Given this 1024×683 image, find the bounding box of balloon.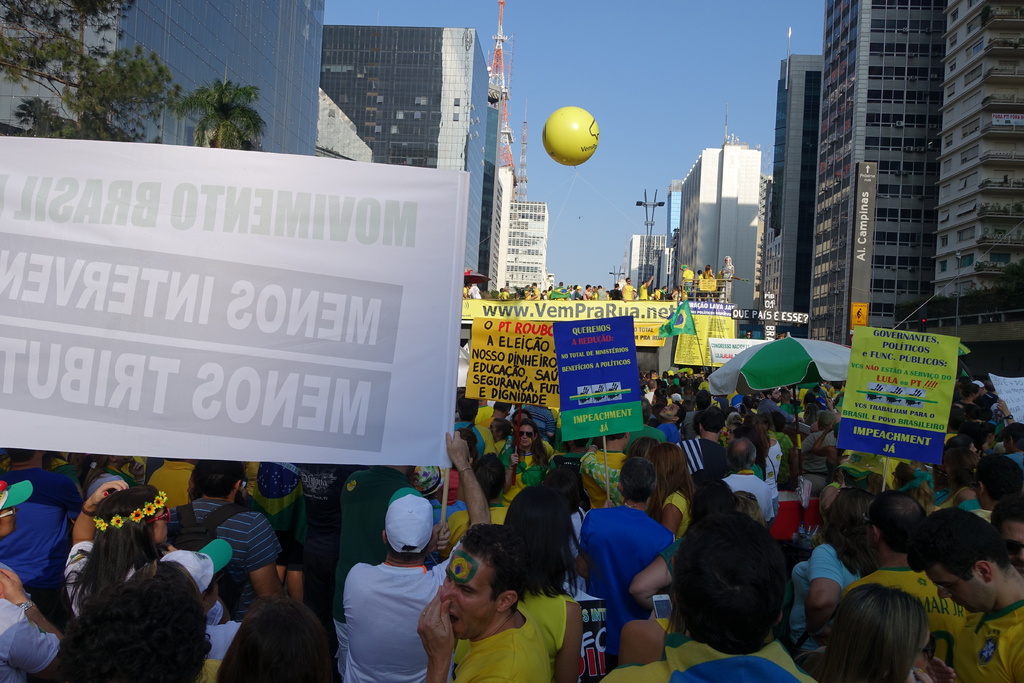
[left=541, top=104, right=601, bottom=168].
